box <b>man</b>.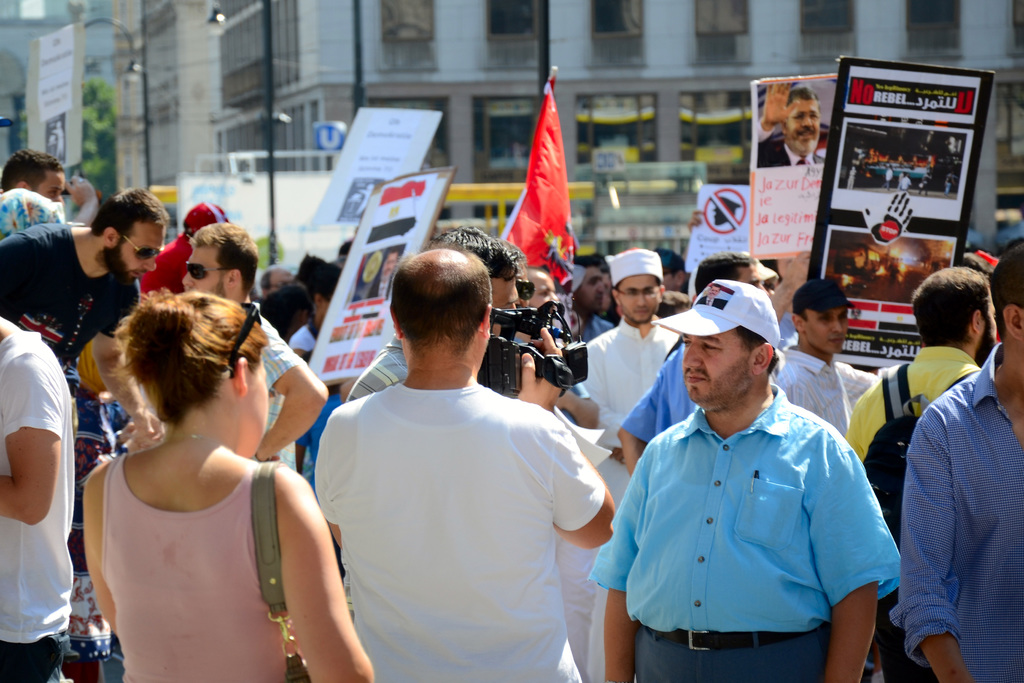
340 220 524 408.
